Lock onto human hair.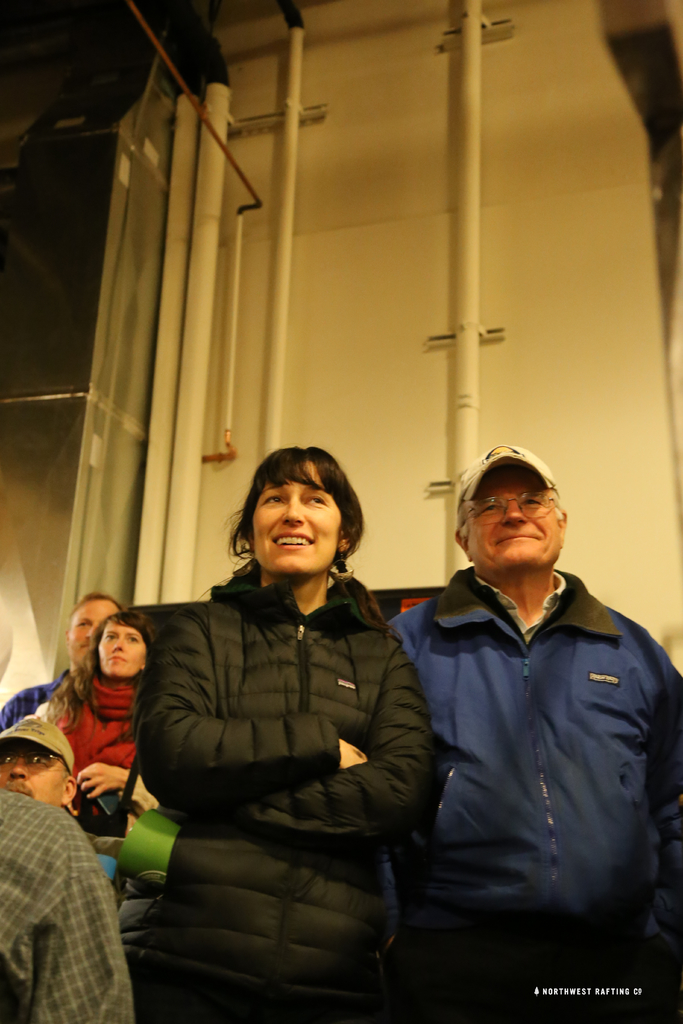
Locked: box=[38, 603, 140, 738].
